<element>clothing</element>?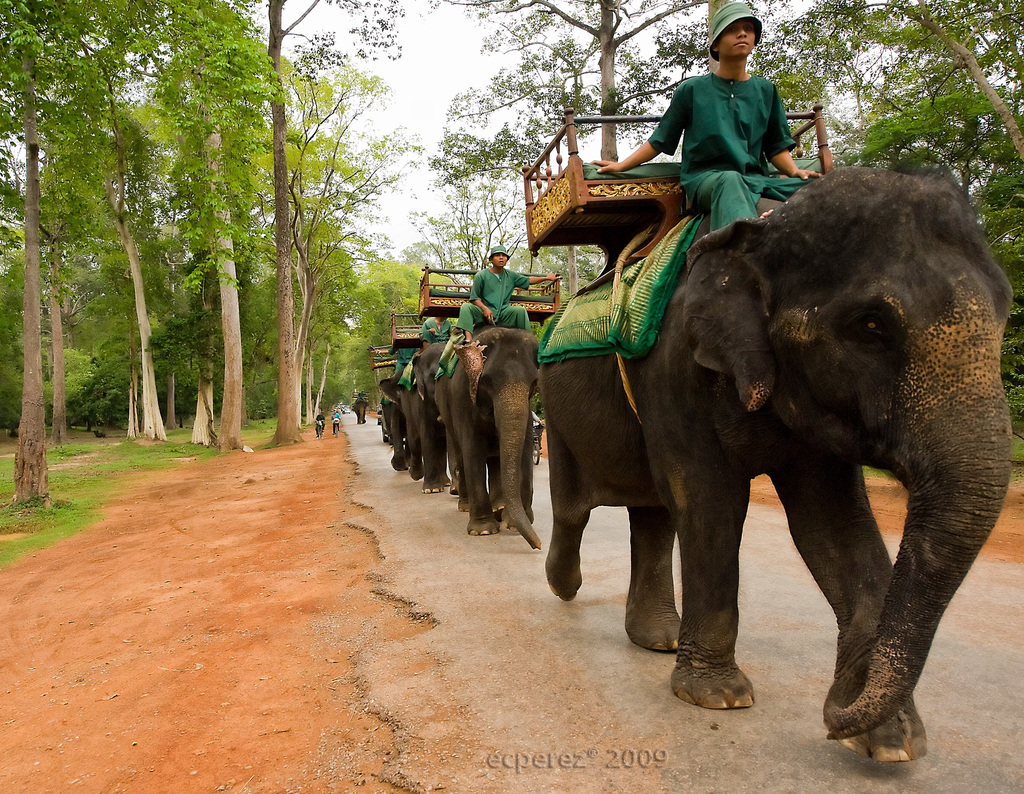
x1=456 y1=267 x2=540 y2=338
